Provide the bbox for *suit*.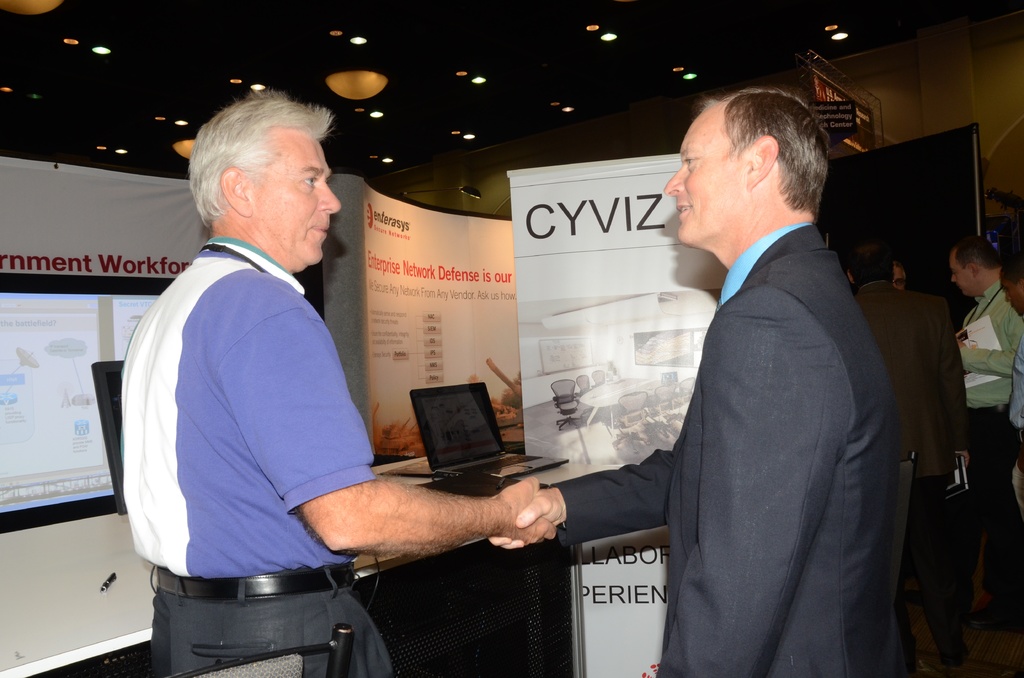
855, 275, 967, 633.
